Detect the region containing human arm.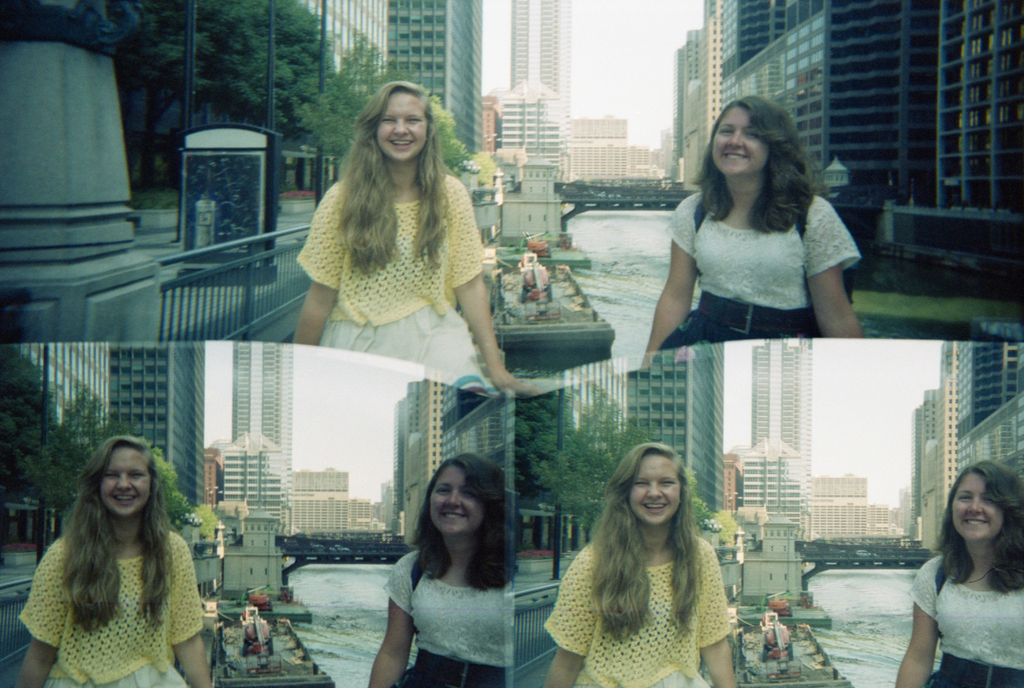
x1=172 y1=550 x2=212 y2=687.
